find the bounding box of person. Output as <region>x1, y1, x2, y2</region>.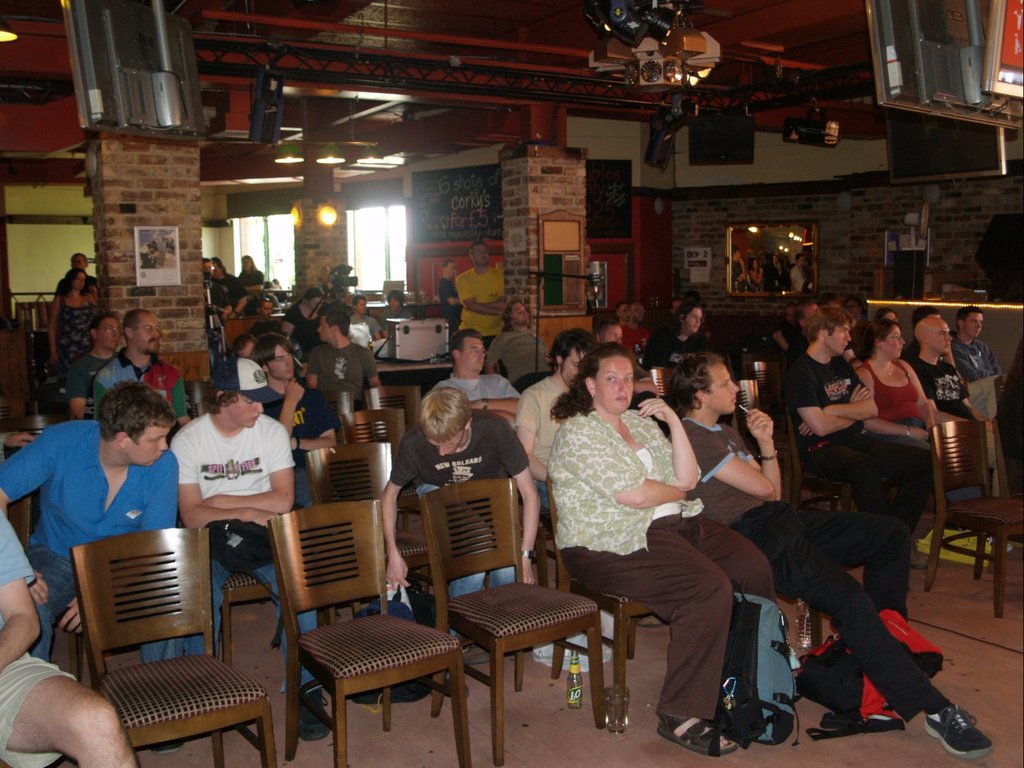
<region>382, 285, 418, 320</region>.
